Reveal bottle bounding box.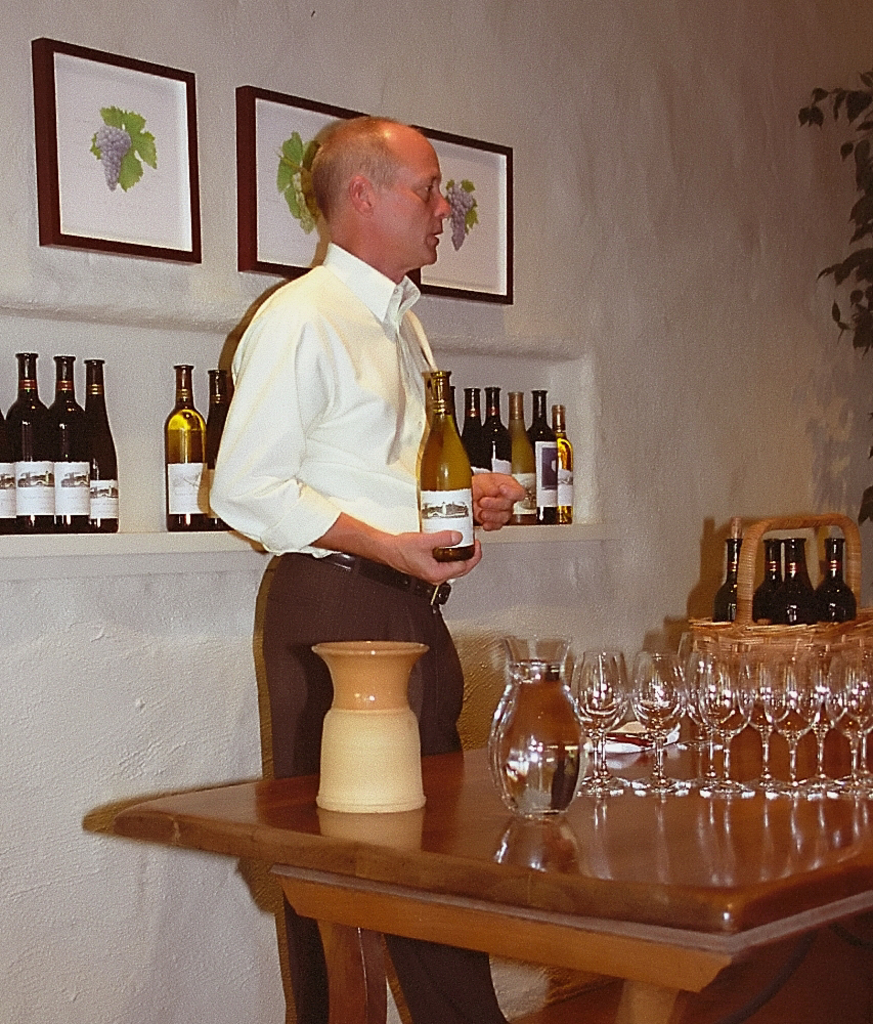
Revealed: <box>505,387,537,527</box>.
